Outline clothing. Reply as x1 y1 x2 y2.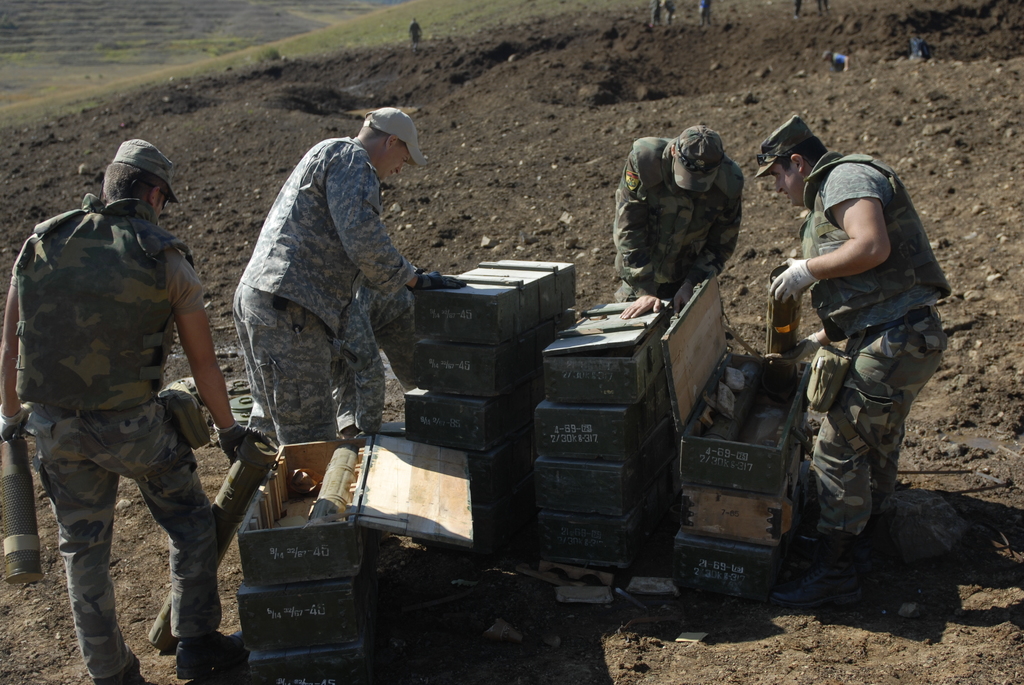
320 276 422 427.
